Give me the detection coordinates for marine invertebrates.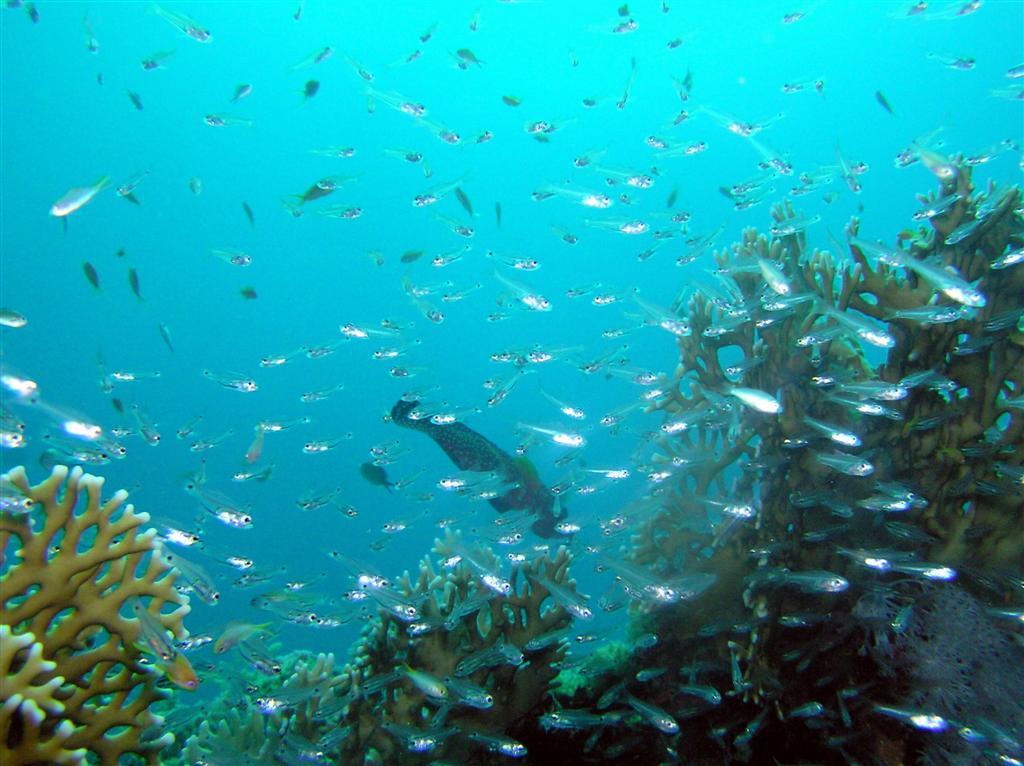
(390,90,423,120).
